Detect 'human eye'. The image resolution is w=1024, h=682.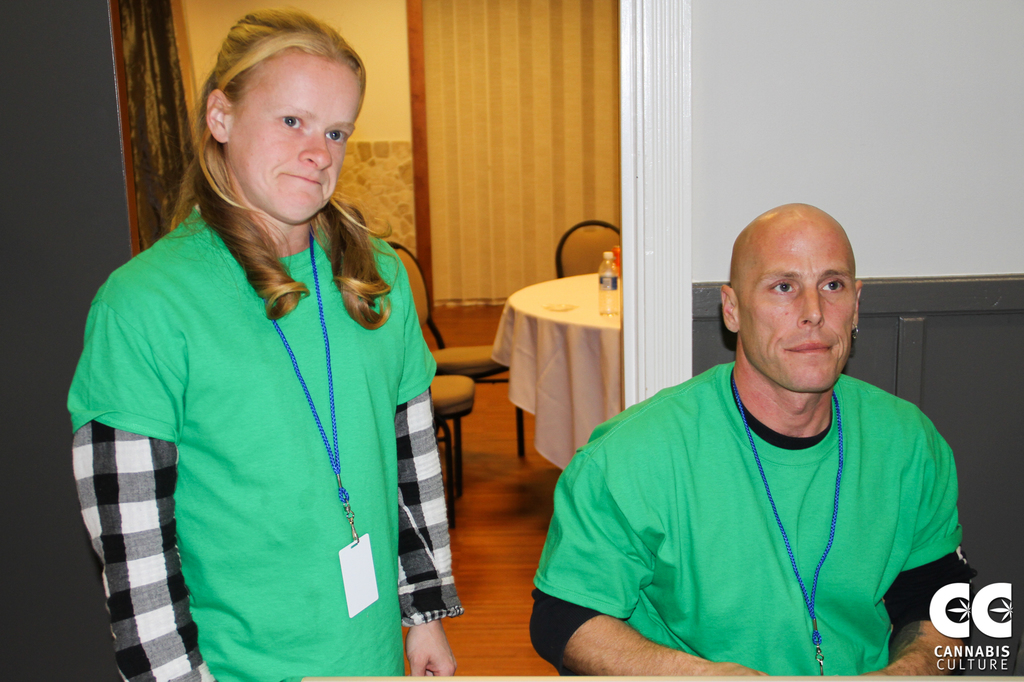
[278, 112, 304, 129].
